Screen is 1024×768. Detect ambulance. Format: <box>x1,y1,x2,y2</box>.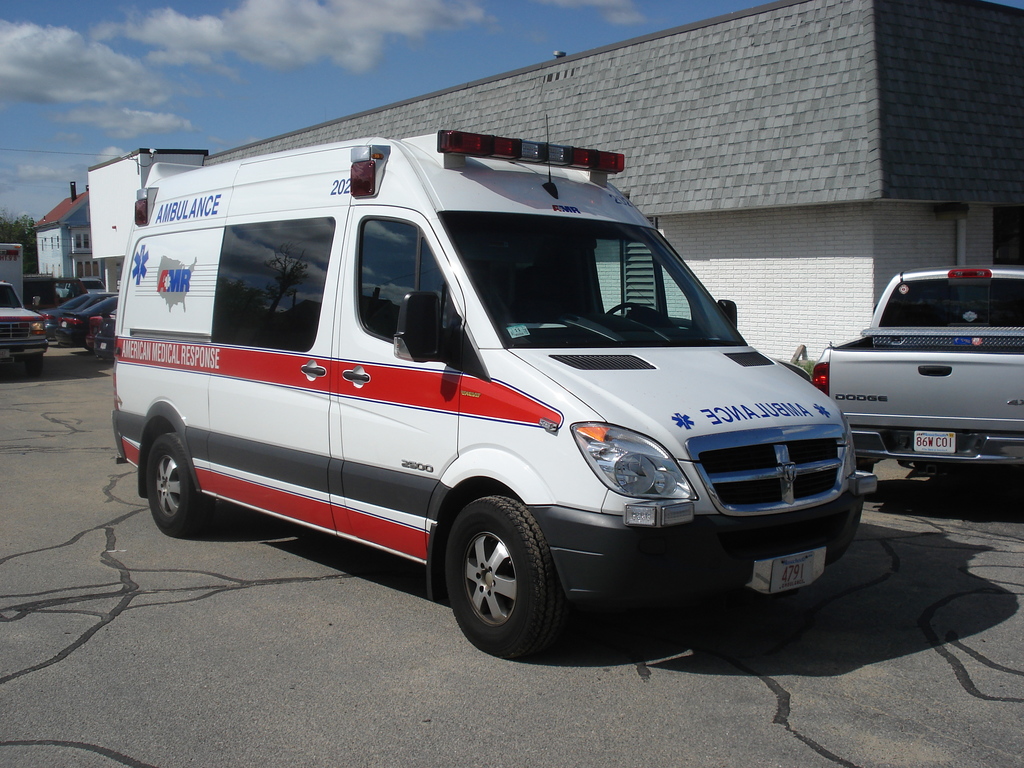
<box>109,128,865,657</box>.
